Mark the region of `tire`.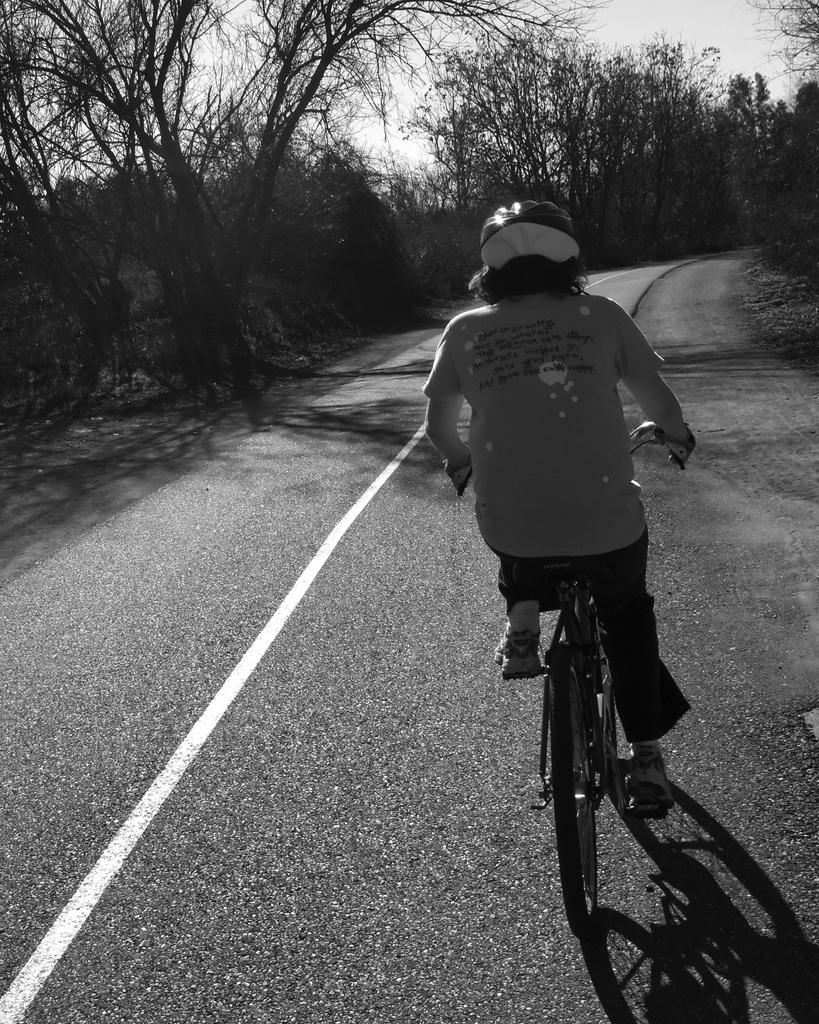
Region: region(564, 669, 598, 939).
